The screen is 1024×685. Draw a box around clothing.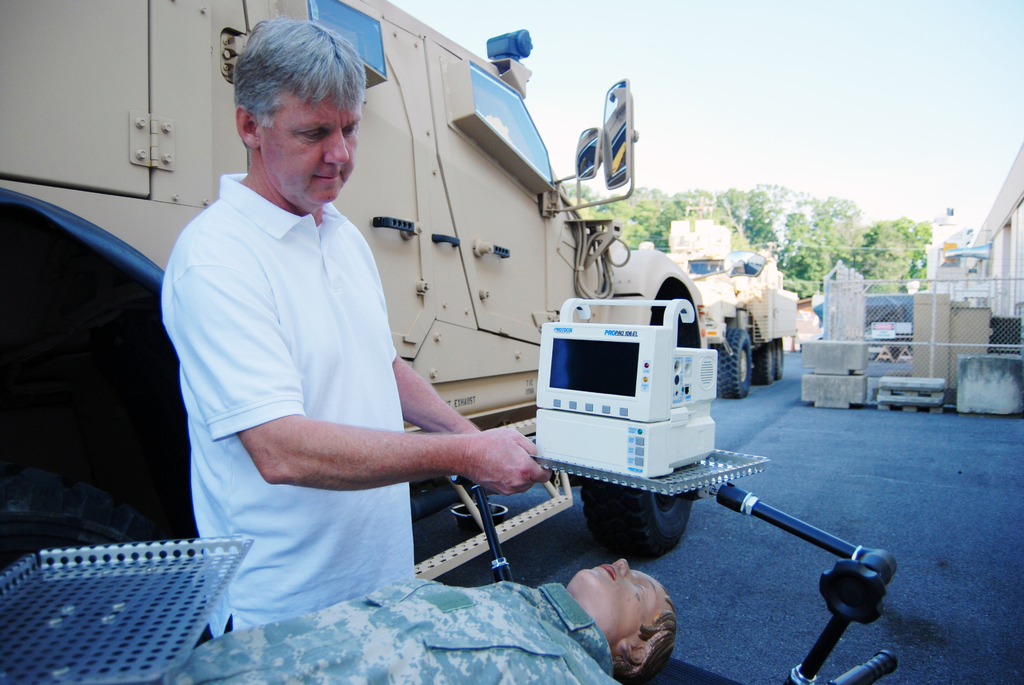
(left=163, top=574, right=622, bottom=684).
